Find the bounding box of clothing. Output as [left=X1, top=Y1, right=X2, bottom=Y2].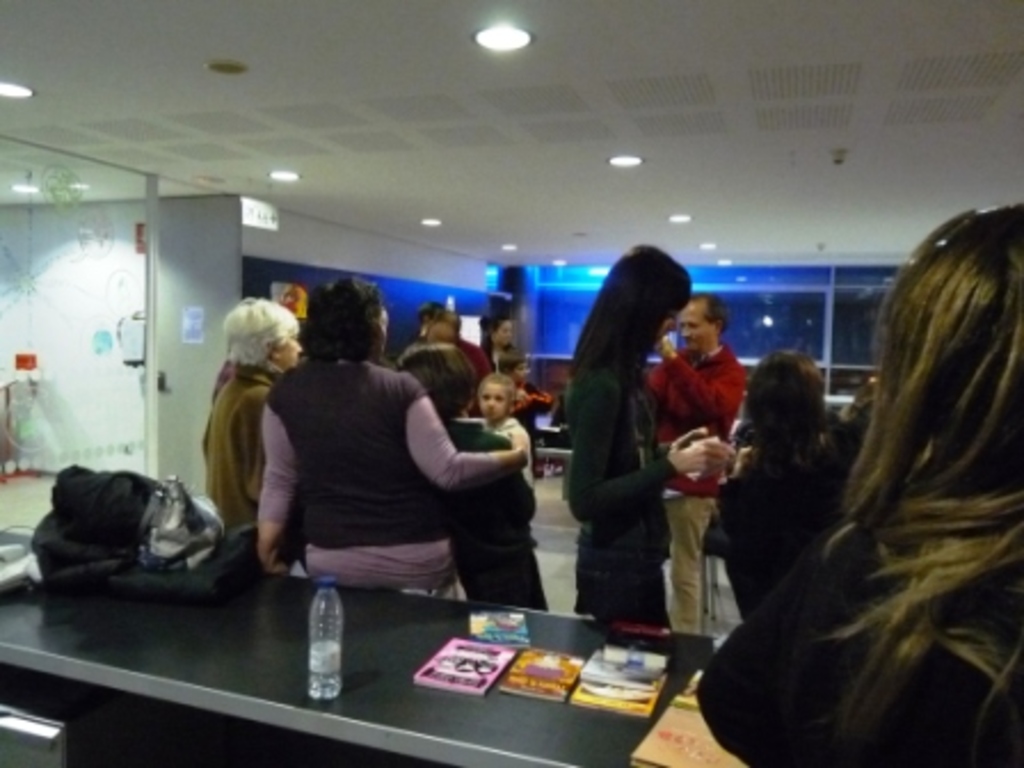
[left=256, top=354, right=494, bottom=597].
